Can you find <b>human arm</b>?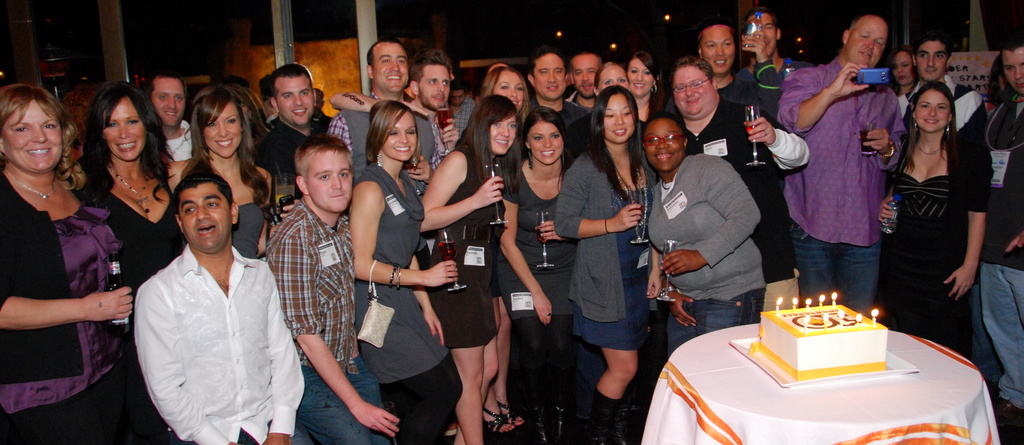
Yes, bounding box: bbox(535, 216, 561, 243).
